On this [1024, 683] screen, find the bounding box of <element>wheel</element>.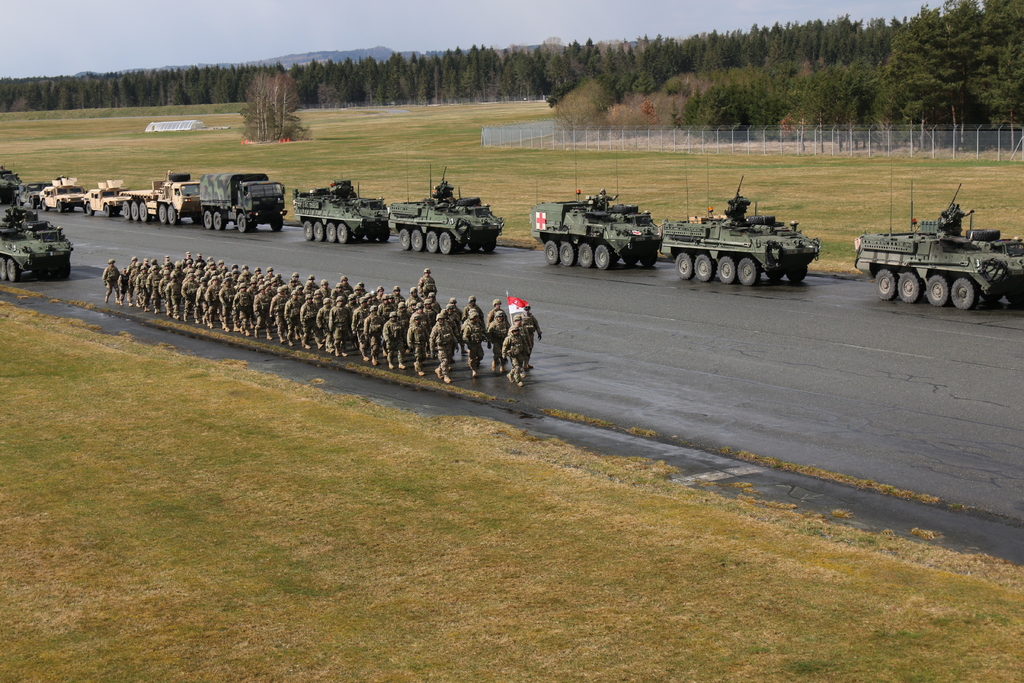
Bounding box: detection(38, 197, 50, 209).
